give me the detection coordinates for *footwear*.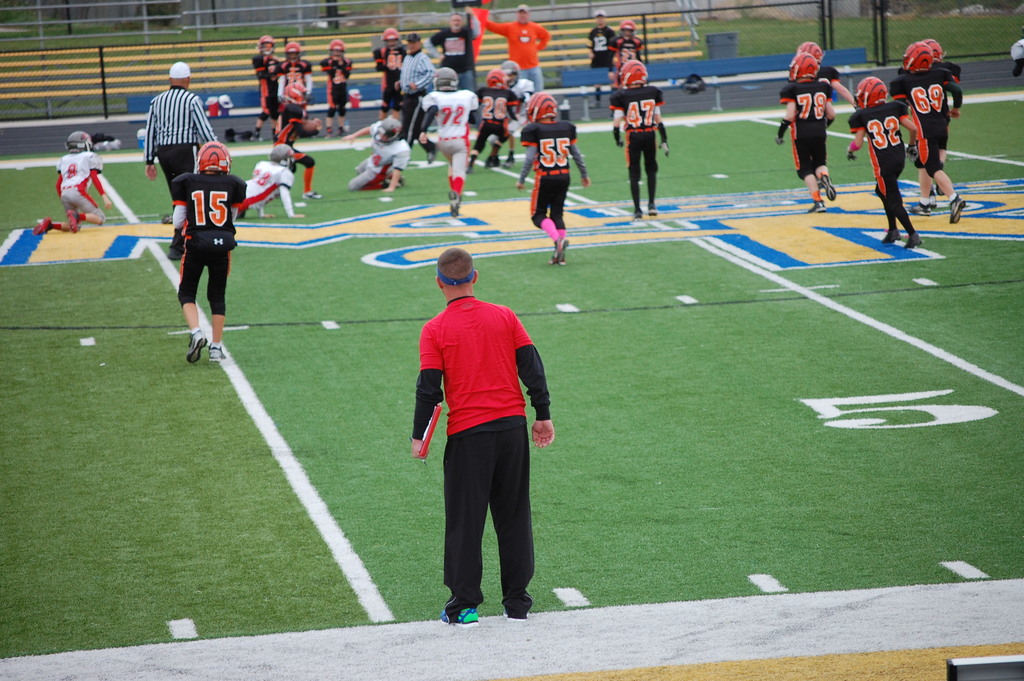
bbox(184, 325, 214, 361).
